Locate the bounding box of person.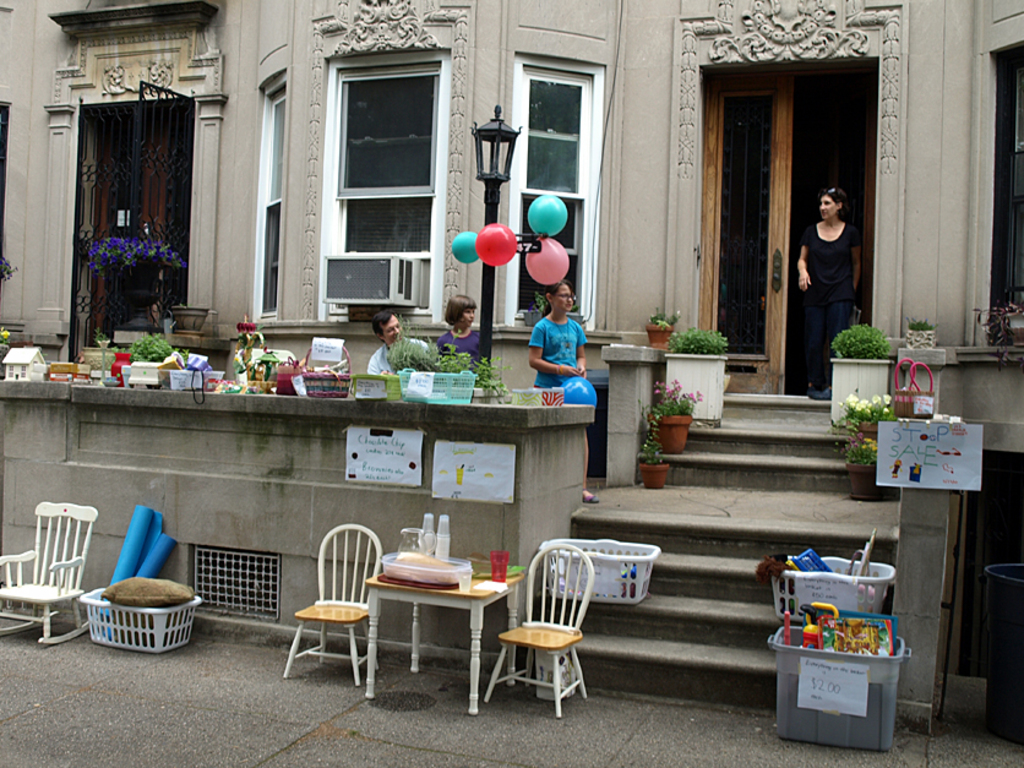
Bounding box: bbox(530, 276, 599, 503).
